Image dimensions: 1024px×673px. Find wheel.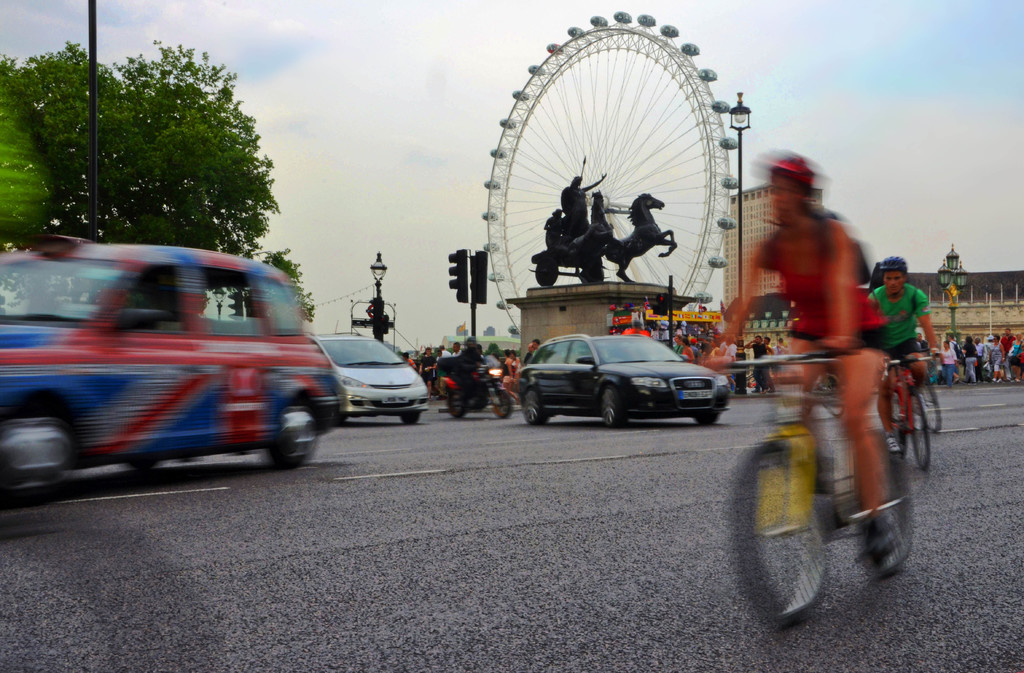
select_region(0, 392, 76, 507).
